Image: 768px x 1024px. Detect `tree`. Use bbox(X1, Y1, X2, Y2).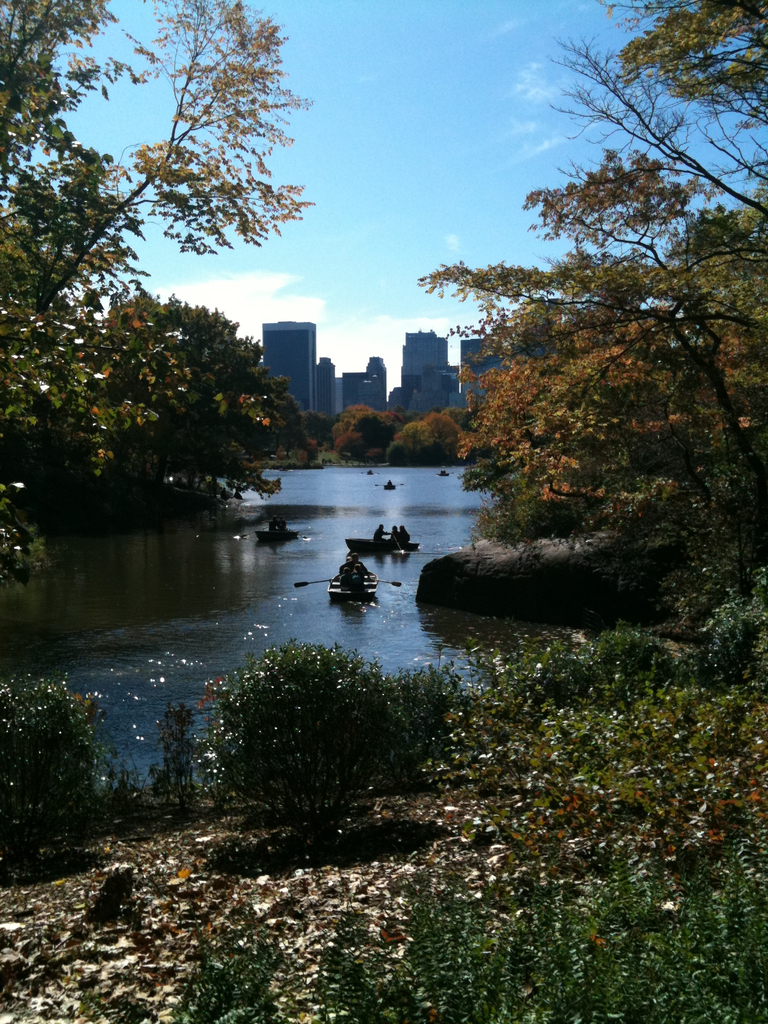
bbox(123, 285, 303, 497).
